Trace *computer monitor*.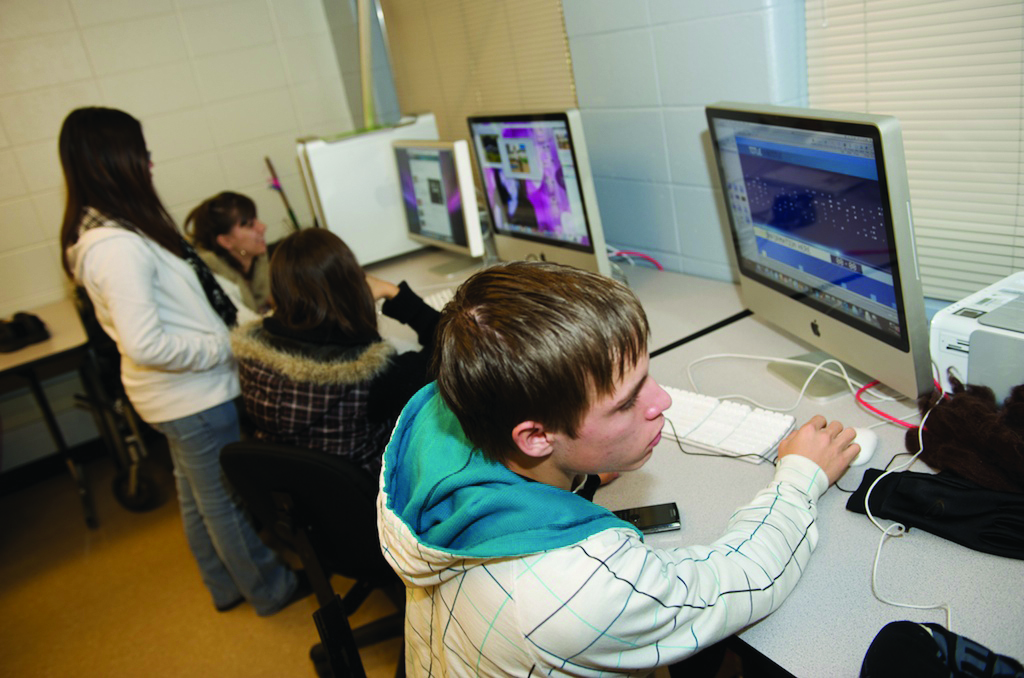
Traced to <box>463,107,618,281</box>.
